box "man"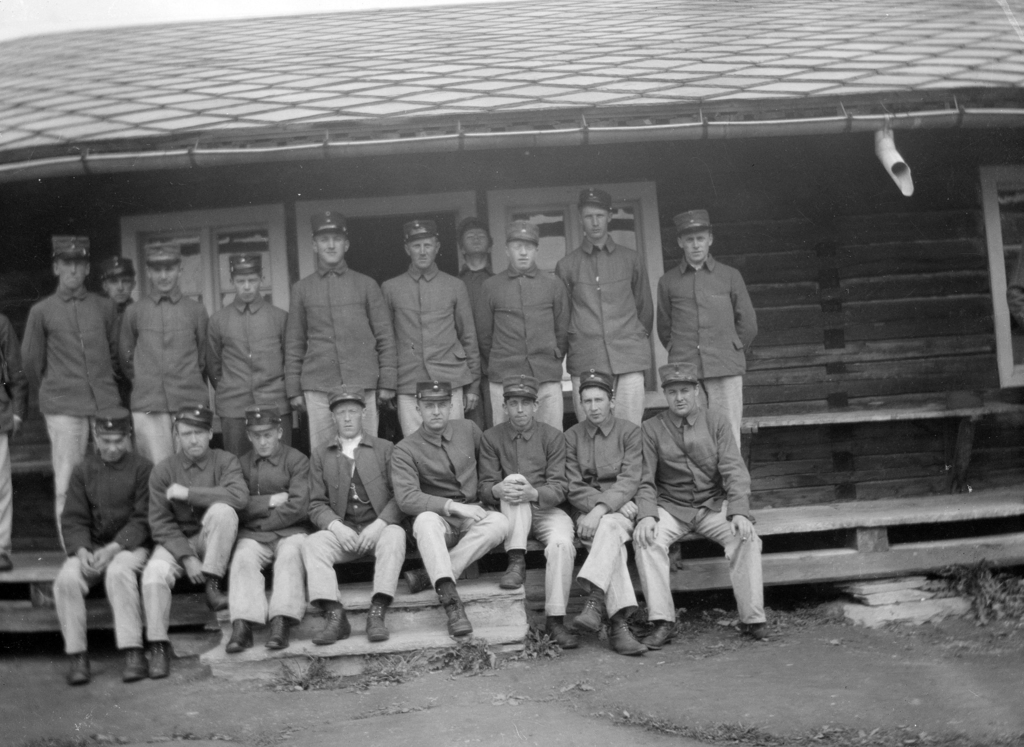
x1=92 y1=252 x2=131 y2=310
